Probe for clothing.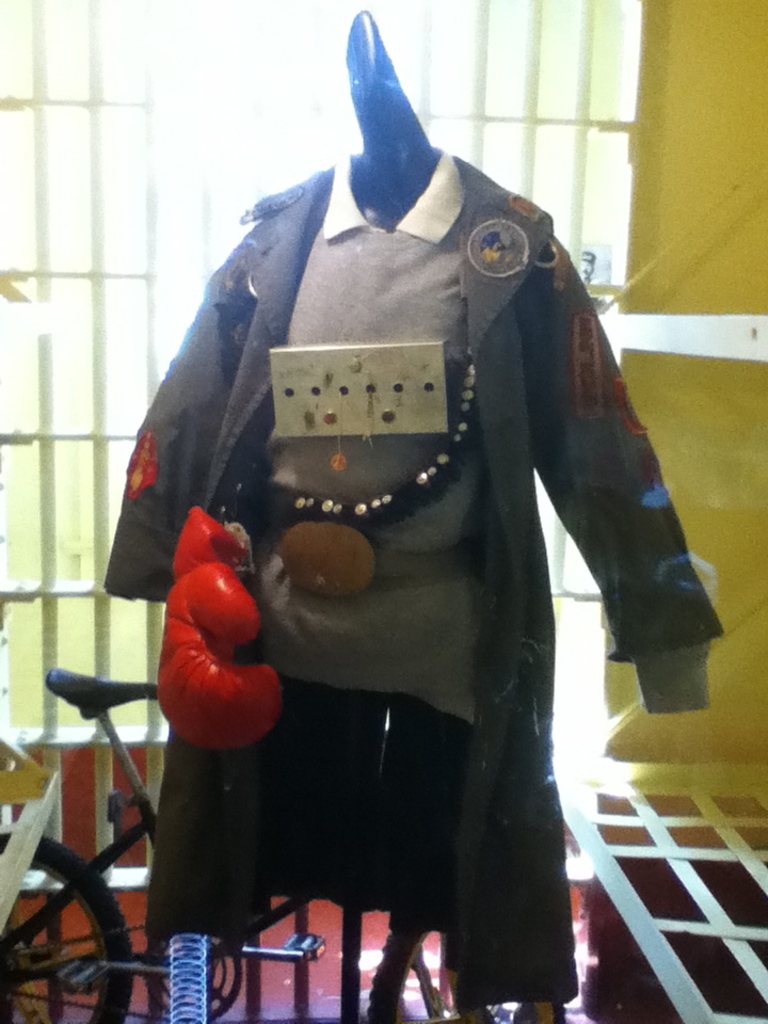
Probe result: (105, 97, 675, 990).
